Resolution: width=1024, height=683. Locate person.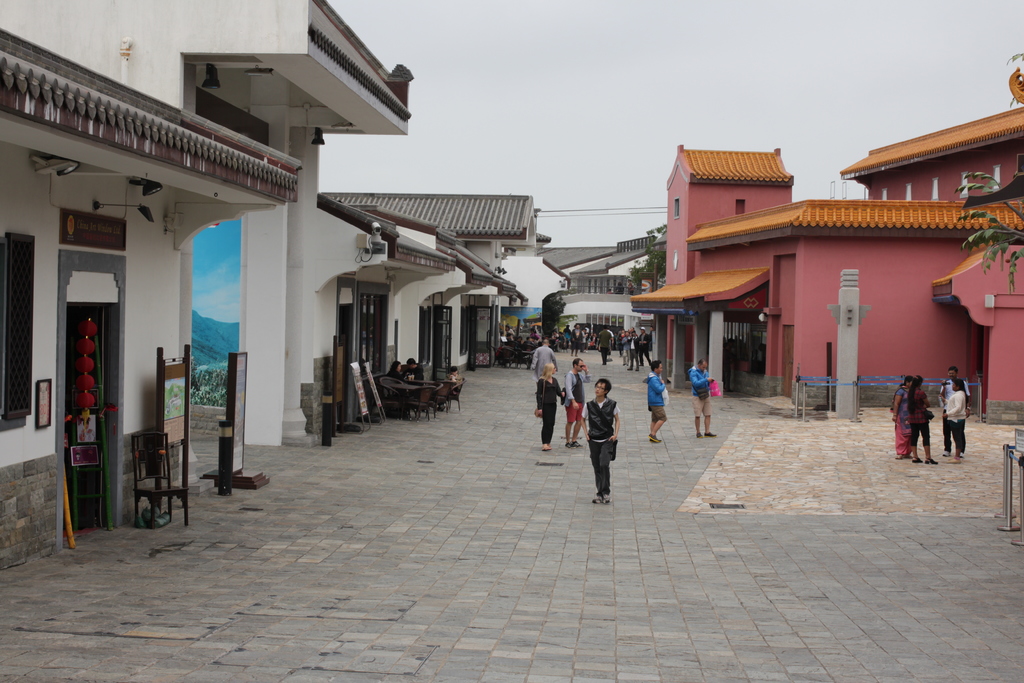
566/359/591/448.
